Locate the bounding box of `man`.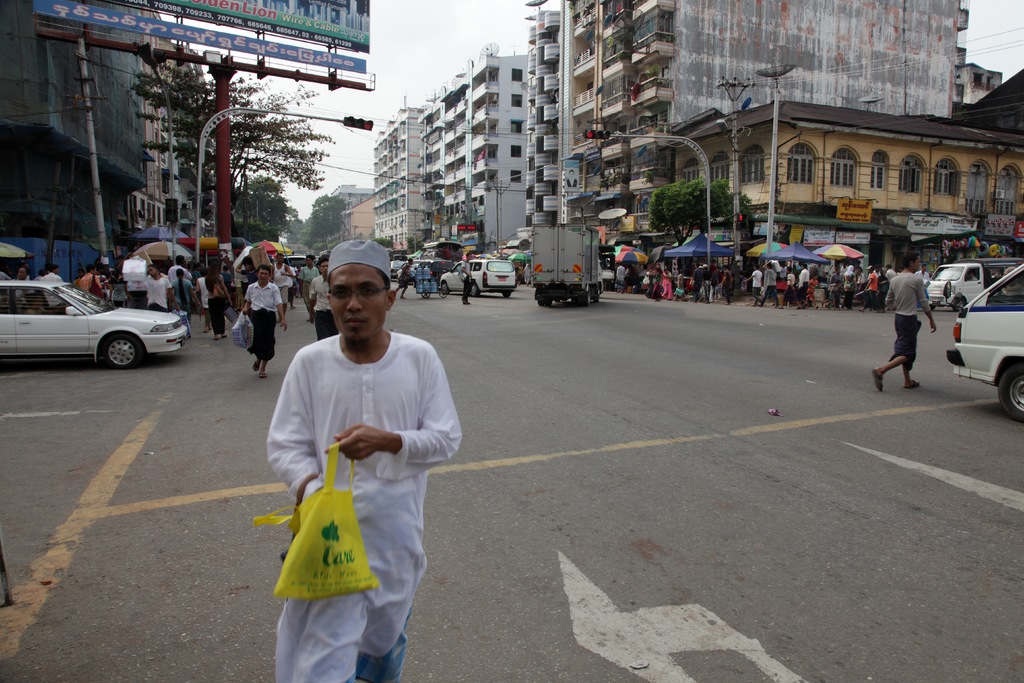
Bounding box: Rect(394, 257, 413, 299).
